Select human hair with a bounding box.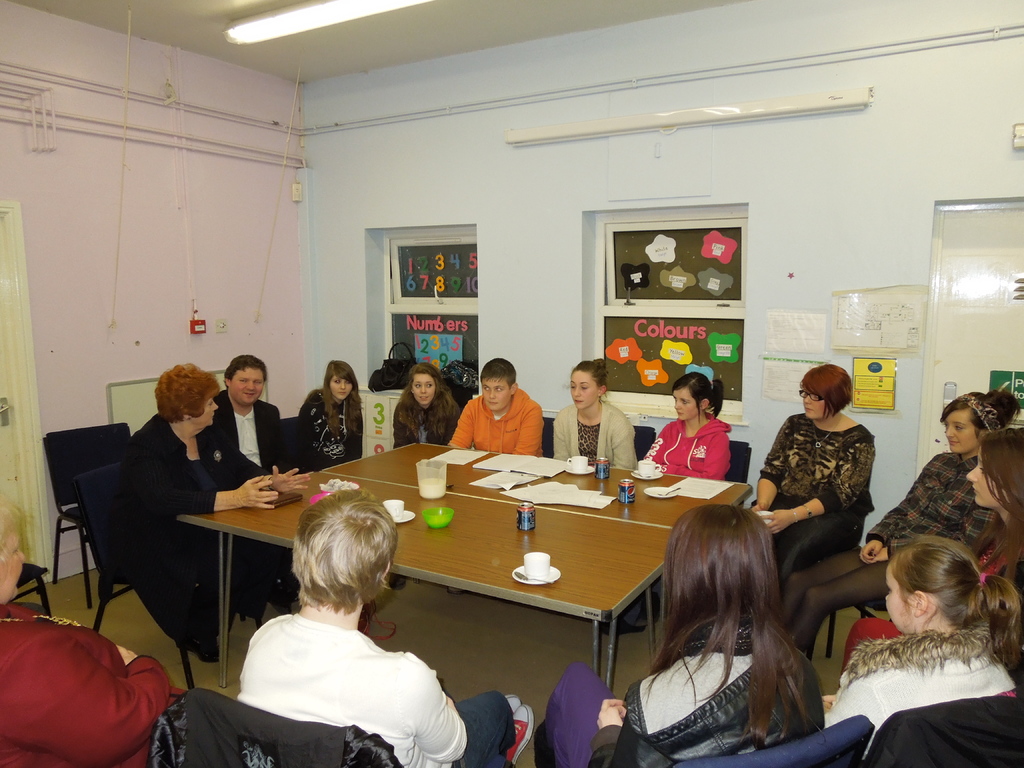
{"left": 223, "top": 355, "right": 268, "bottom": 390}.
